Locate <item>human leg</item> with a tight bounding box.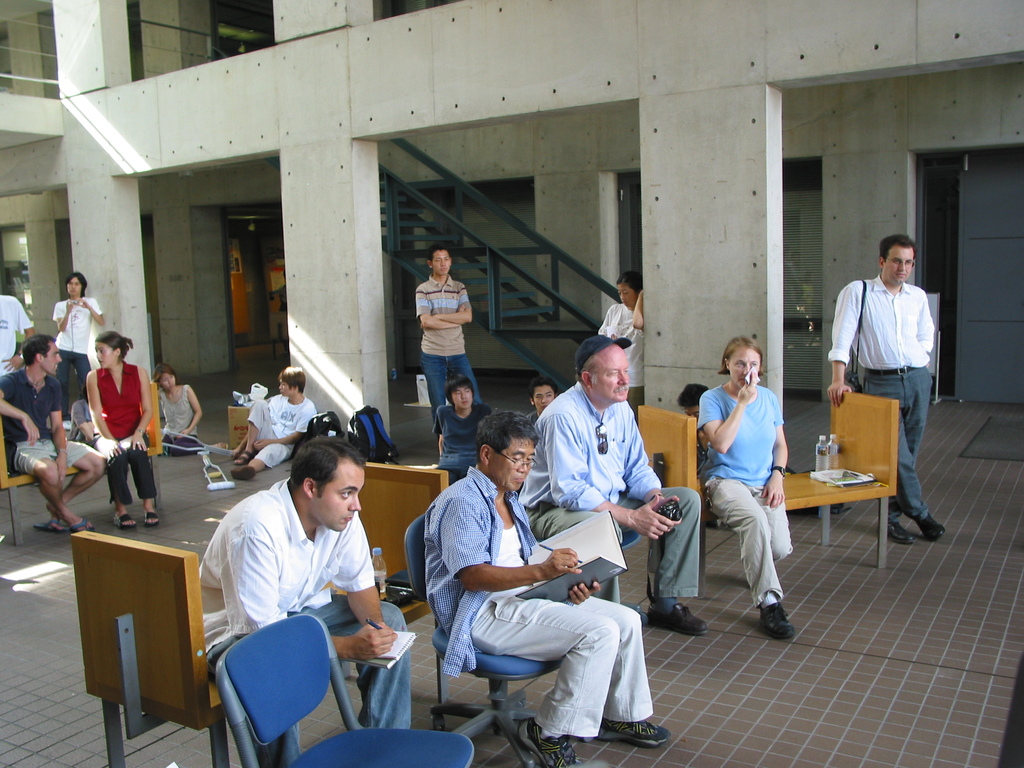
box(456, 359, 480, 404).
